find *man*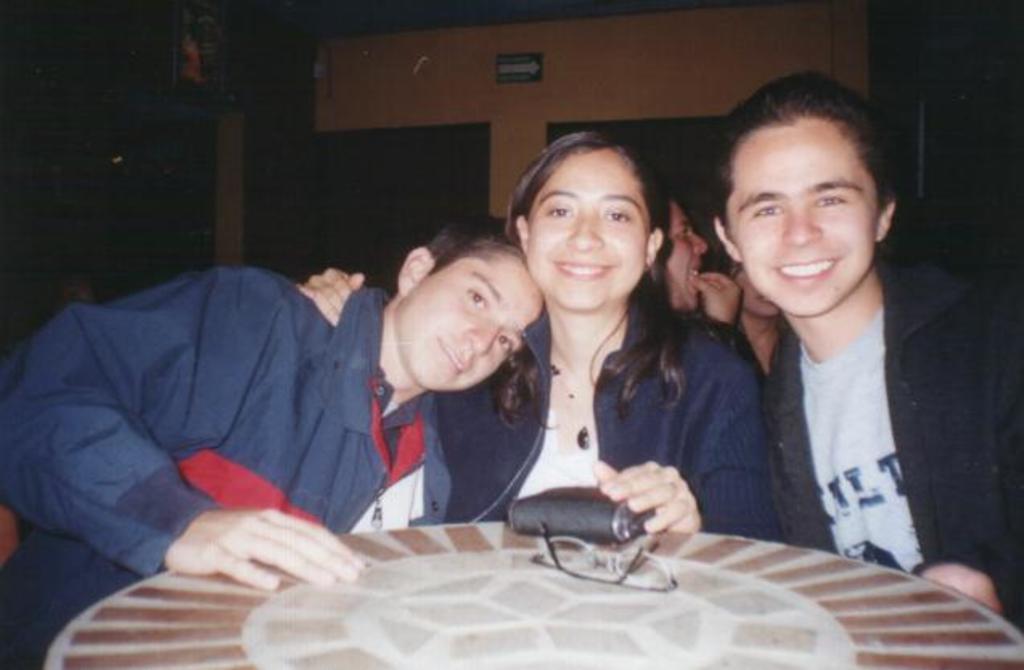
region(0, 215, 548, 668)
